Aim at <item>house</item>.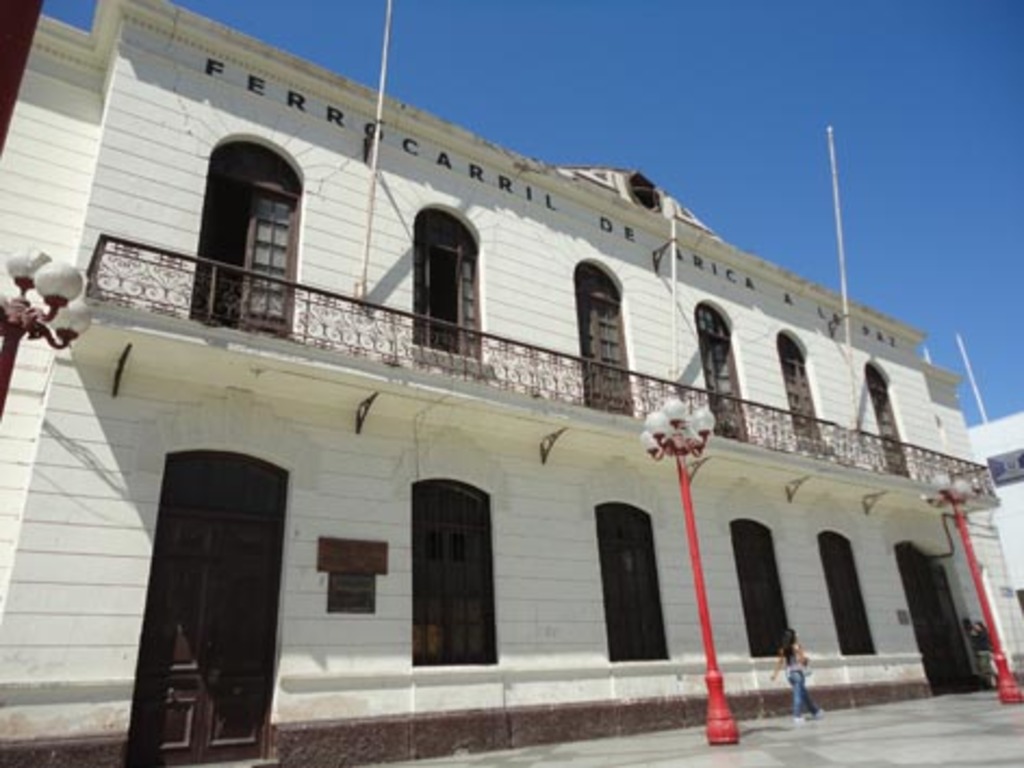
Aimed at {"left": 0, "top": 0, "right": 1022, "bottom": 766}.
